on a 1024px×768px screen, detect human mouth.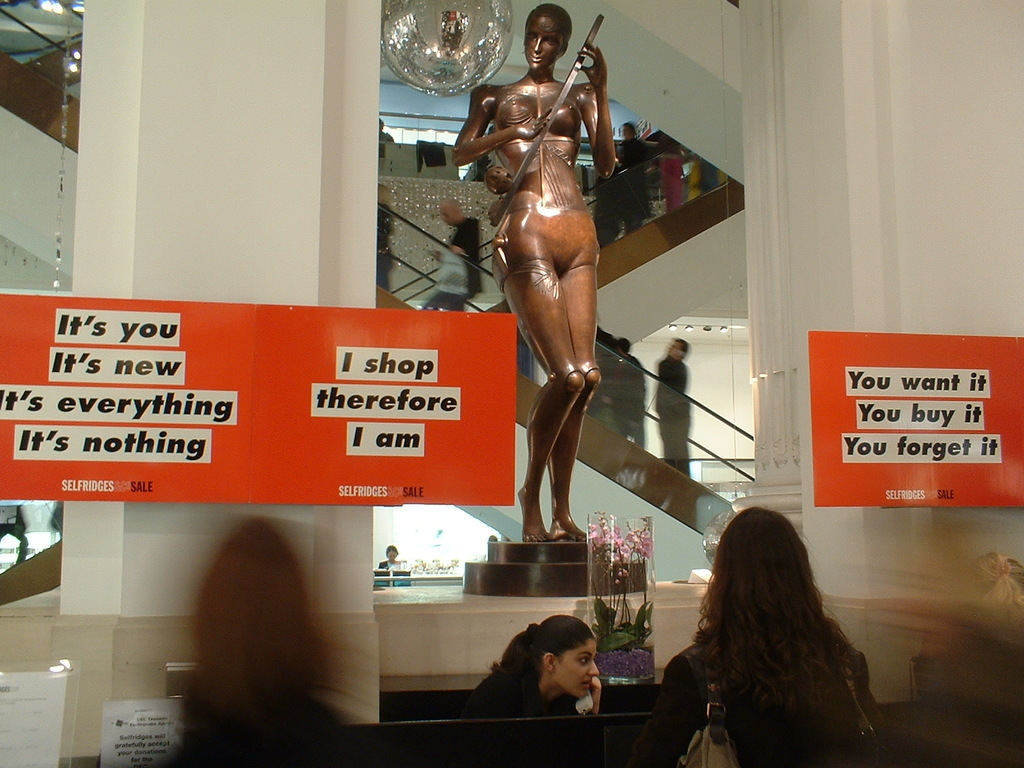
bbox=(530, 56, 546, 65).
